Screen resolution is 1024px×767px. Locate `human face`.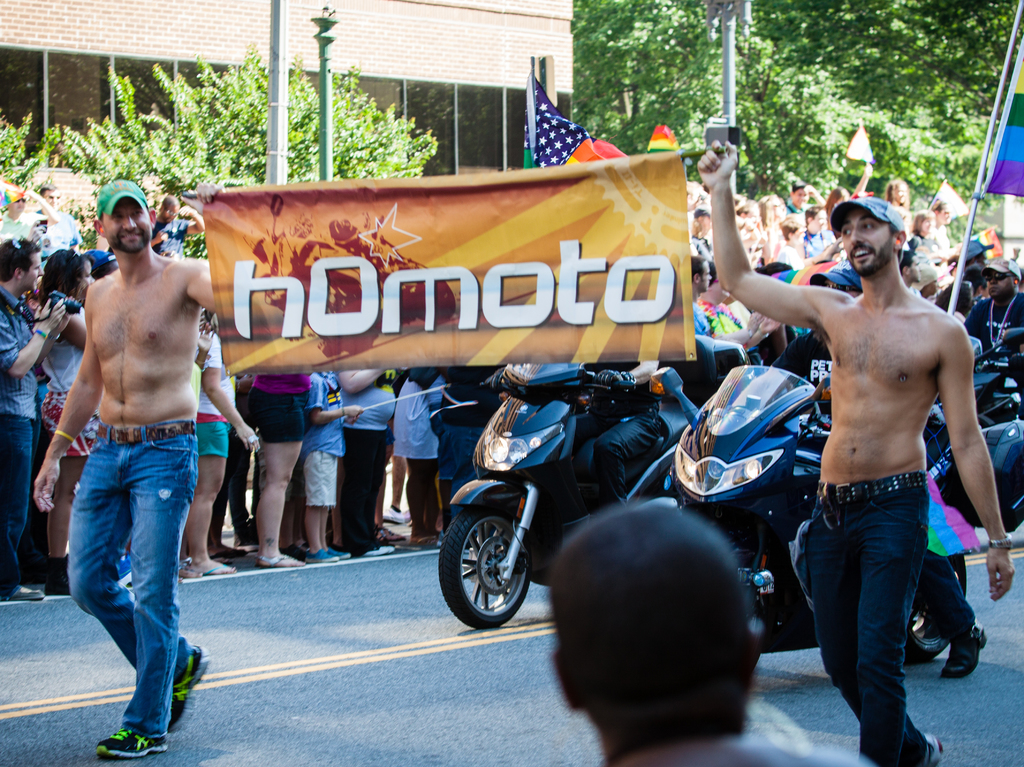
pyautogui.locateOnScreen(906, 255, 920, 280).
